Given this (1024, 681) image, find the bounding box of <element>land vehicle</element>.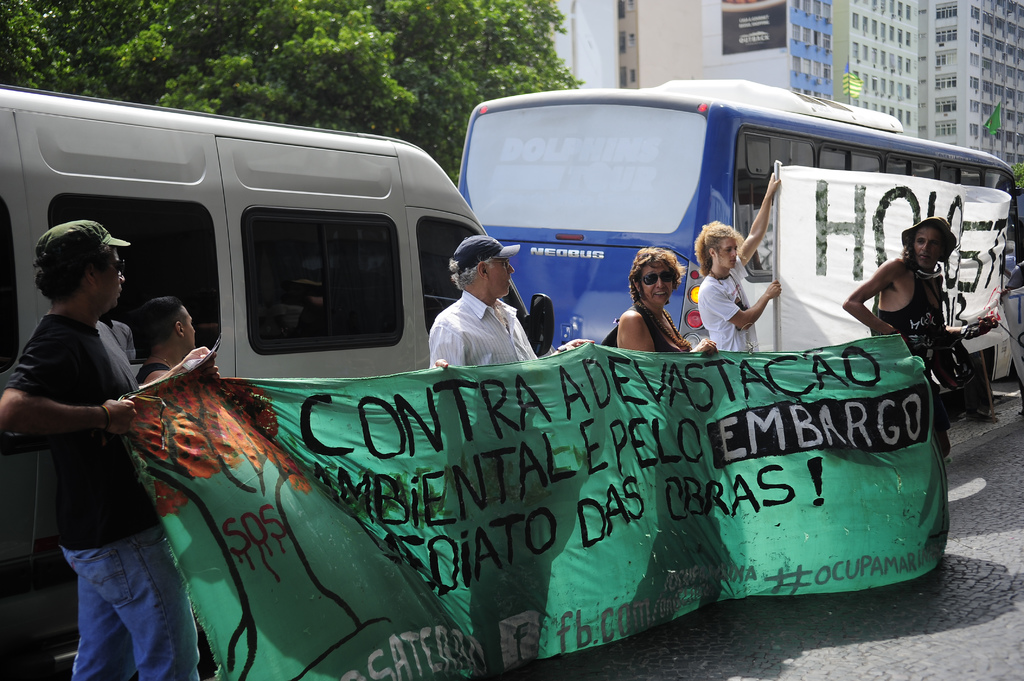
(x1=0, y1=88, x2=557, y2=572).
